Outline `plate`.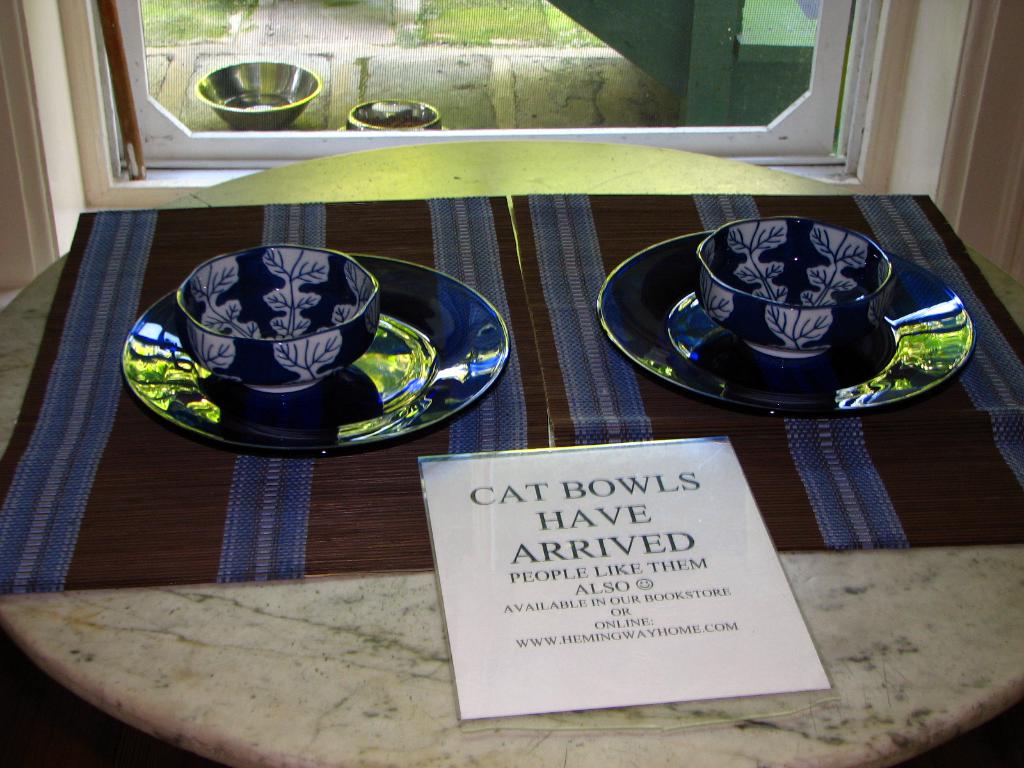
Outline: pyautogui.locateOnScreen(117, 250, 514, 456).
